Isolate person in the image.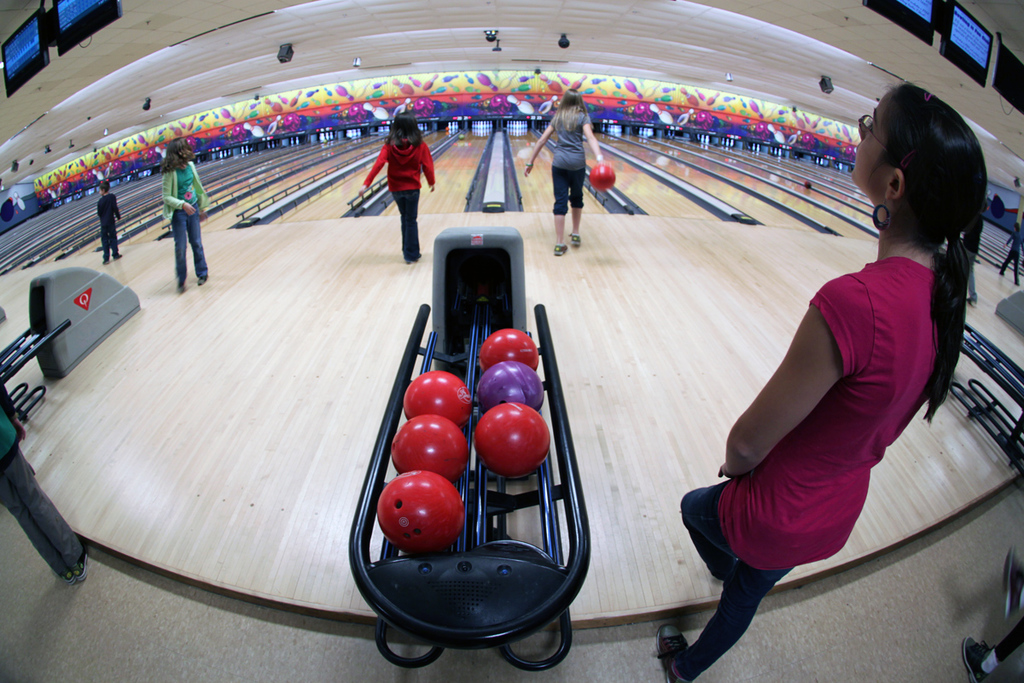
Isolated region: 519:85:608:260.
